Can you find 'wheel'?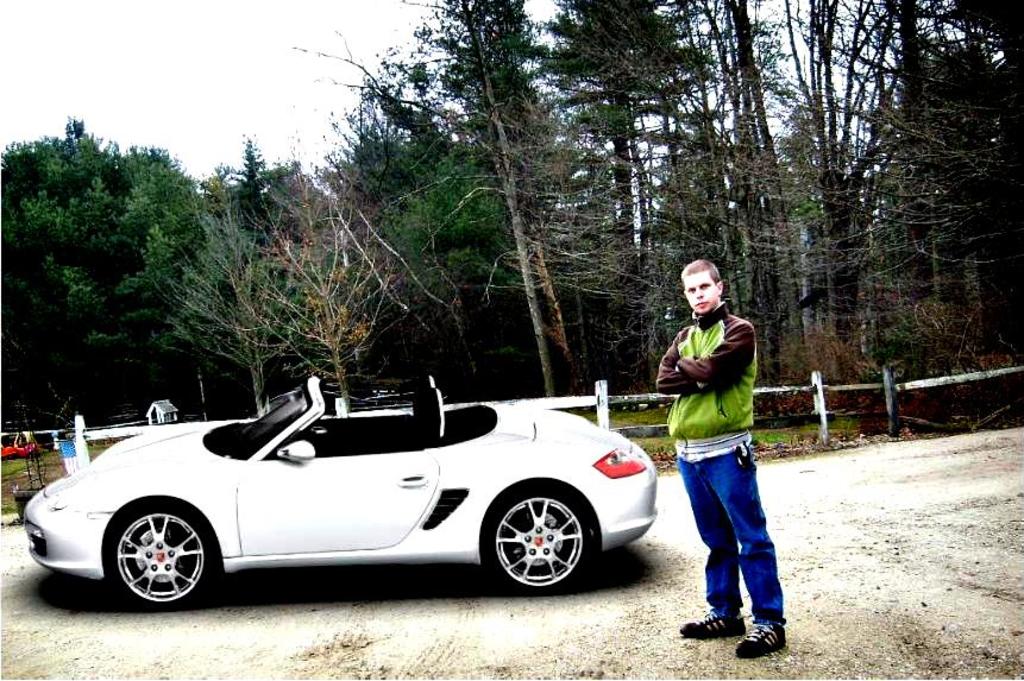
Yes, bounding box: {"left": 103, "top": 496, "right": 220, "bottom": 610}.
